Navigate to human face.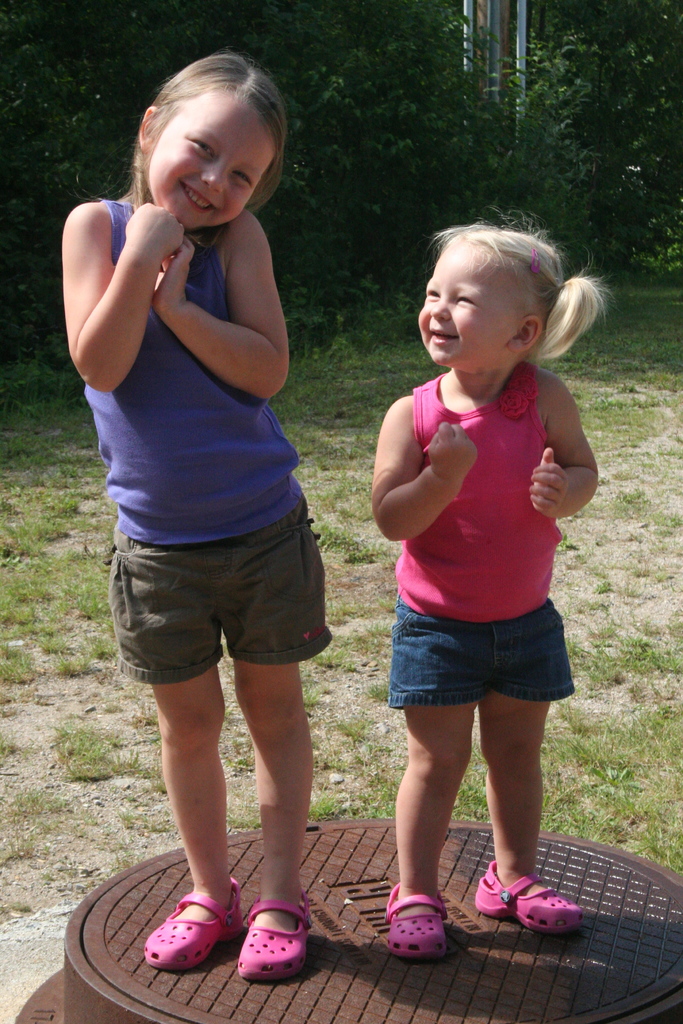
Navigation target: detection(407, 254, 516, 382).
